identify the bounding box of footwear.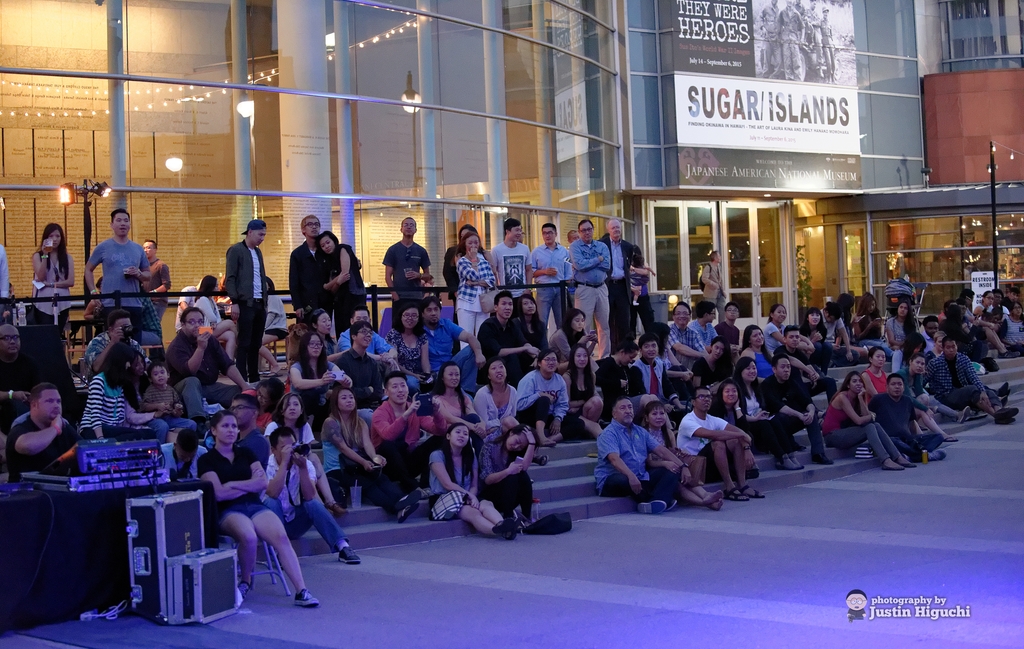
775/456/806/472.
